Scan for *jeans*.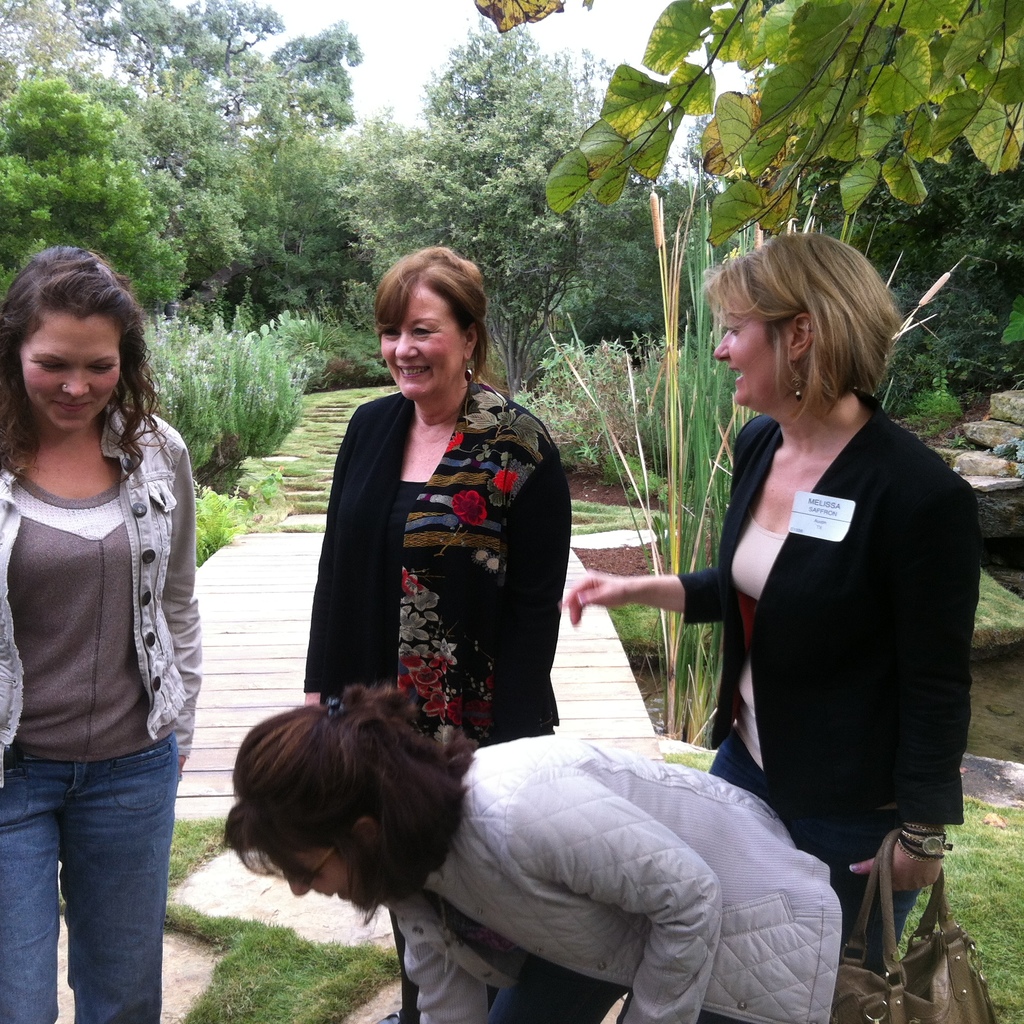
Scan result: bbox=(2, 730, 168, 1011).
